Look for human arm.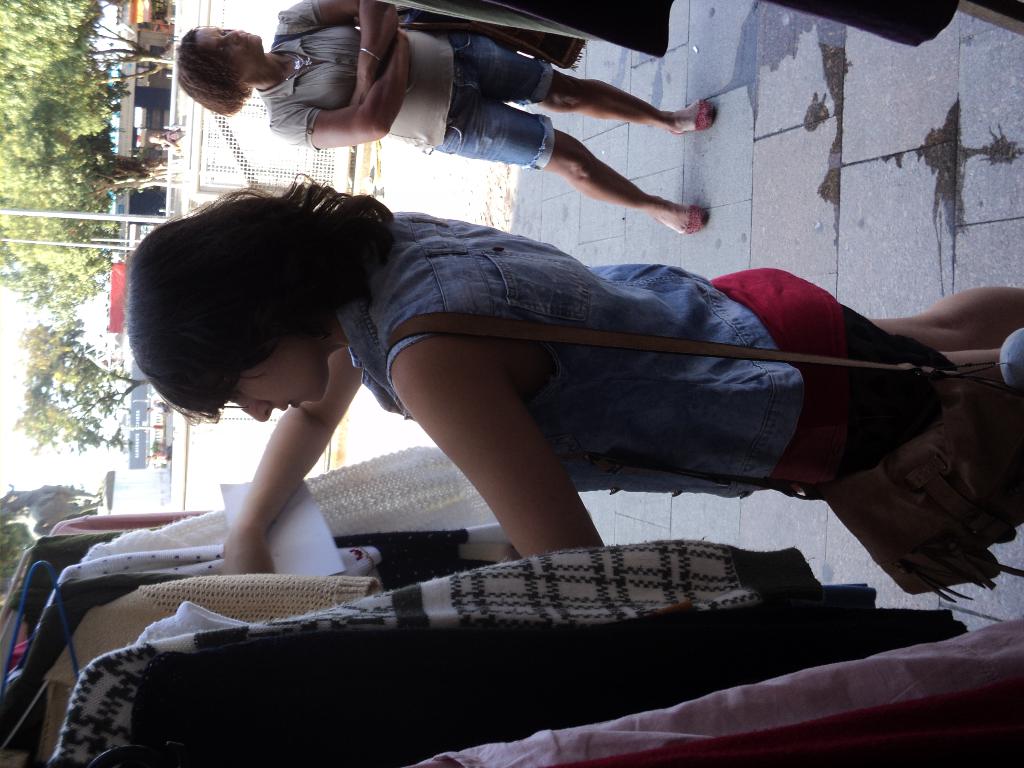
Found: (287, 0, 403, 103).
